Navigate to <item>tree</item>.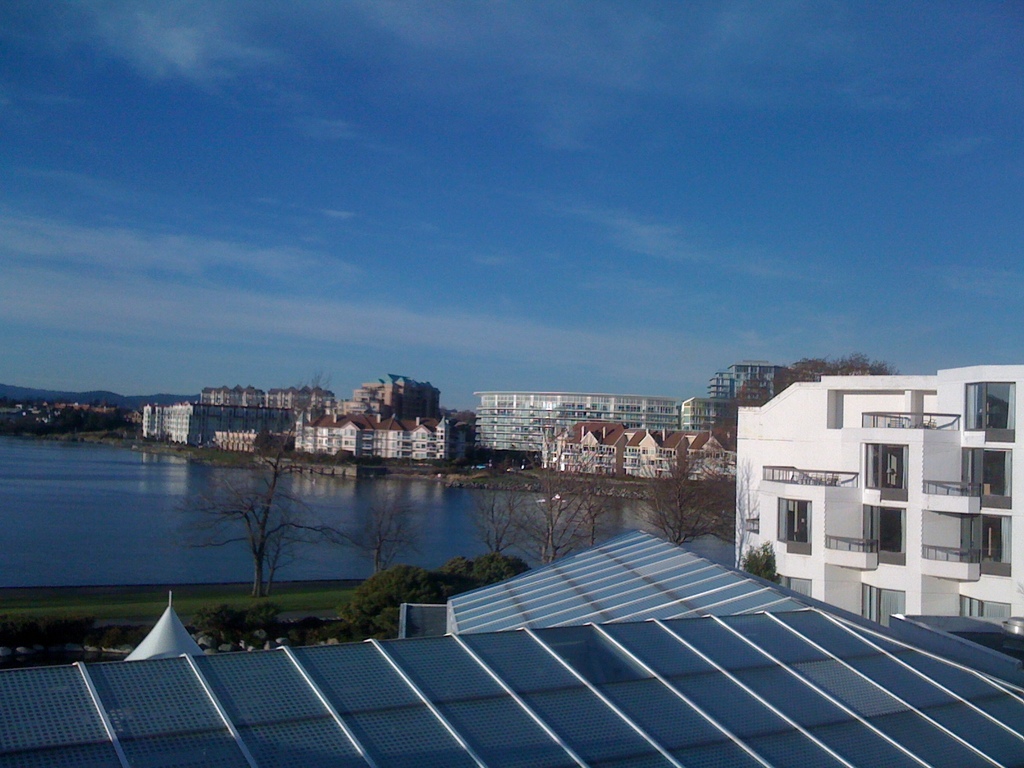
Navigation target: left=185, top=455, right=319, bottom=618.
